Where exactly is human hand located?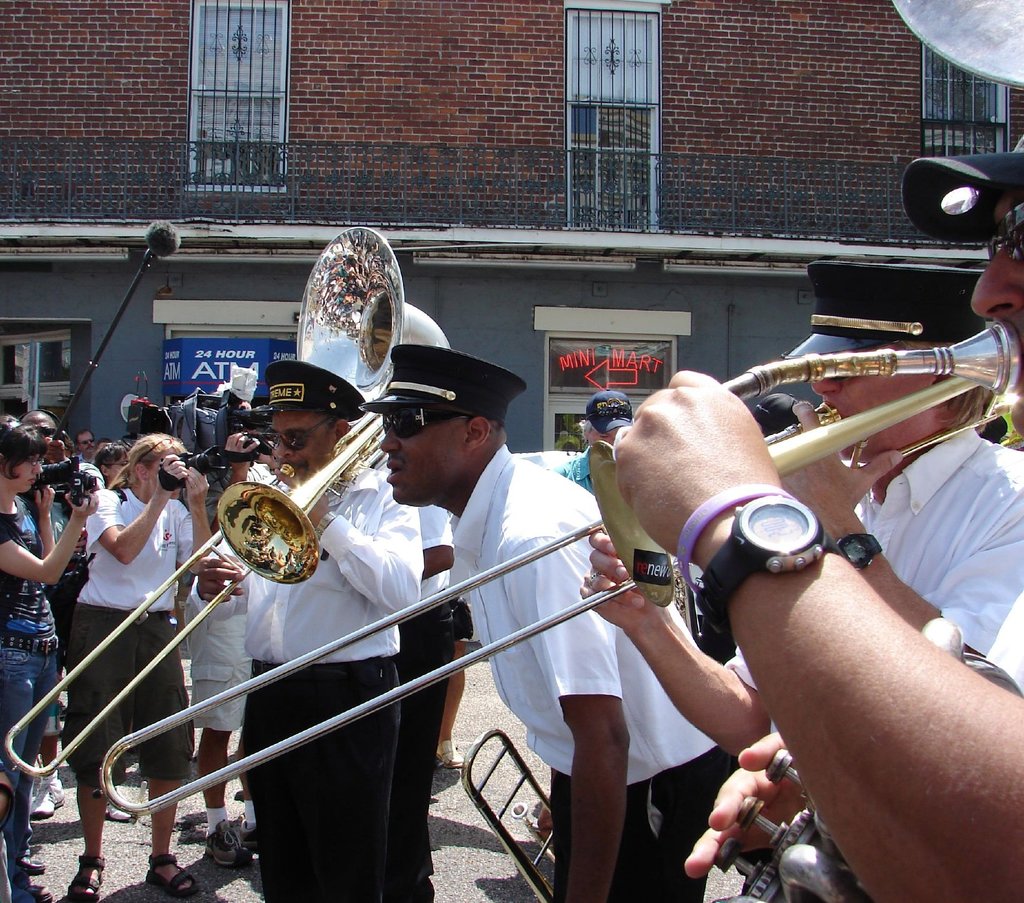
Its bounding box is (left=45, top=443, right=65, bottom=464).
